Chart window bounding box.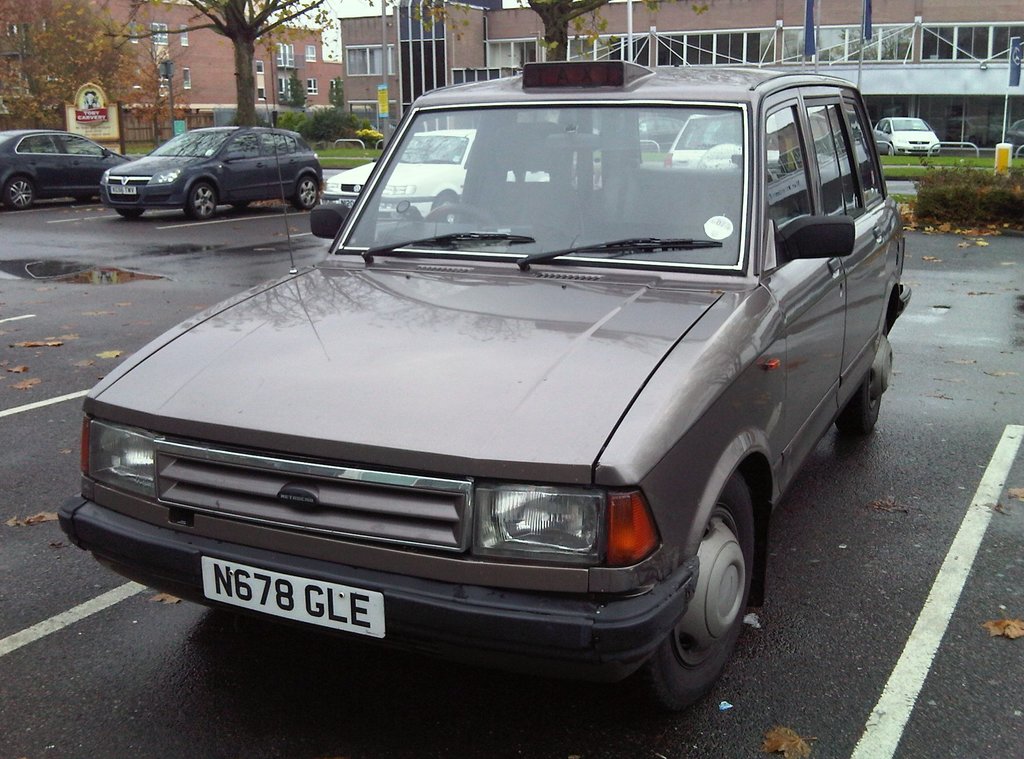
Charted: rect(278, 44, 294, 72).
